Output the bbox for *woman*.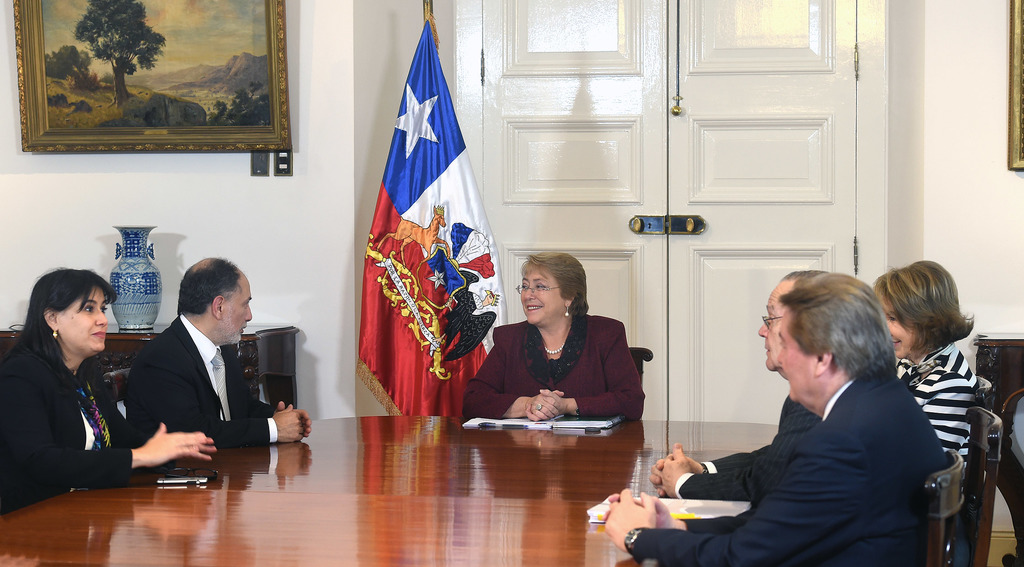
bbox(871, 257, 973, 488).
